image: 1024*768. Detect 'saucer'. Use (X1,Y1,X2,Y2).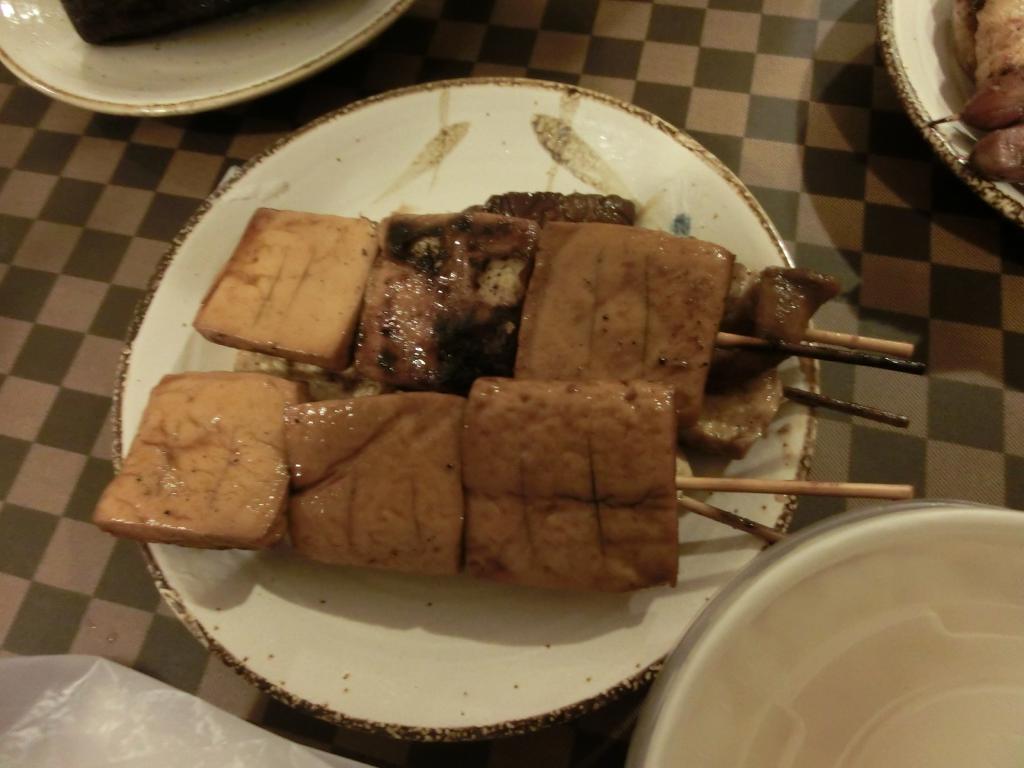
(109,81,812,732).
